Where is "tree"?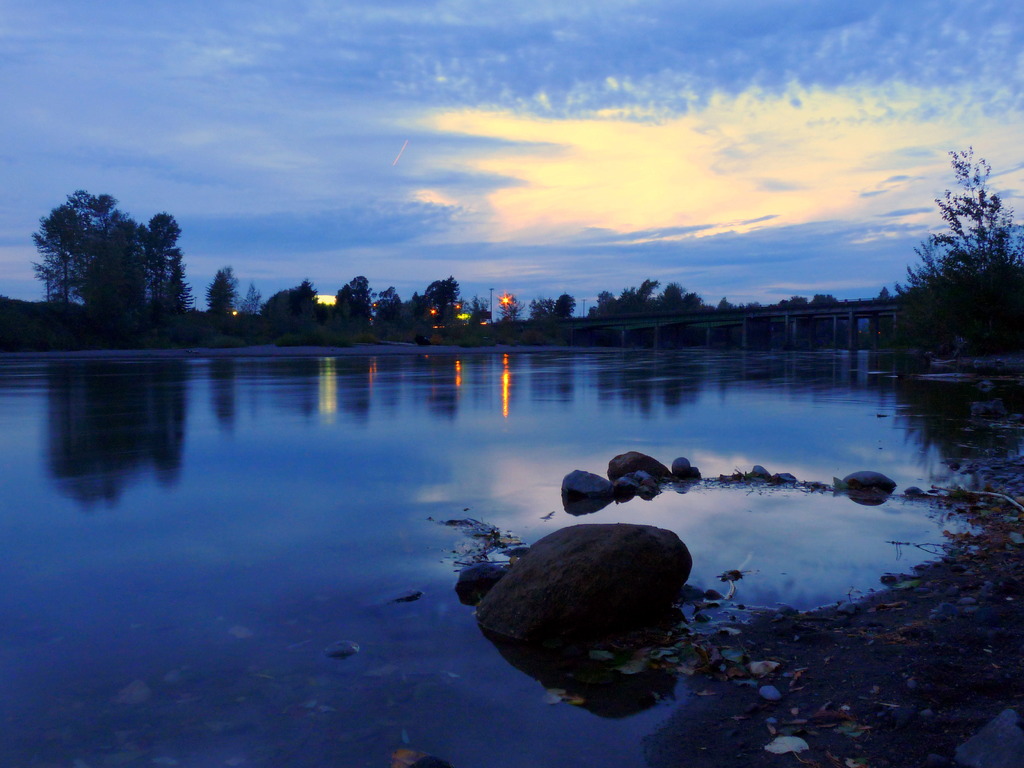
330/268/379/323.
